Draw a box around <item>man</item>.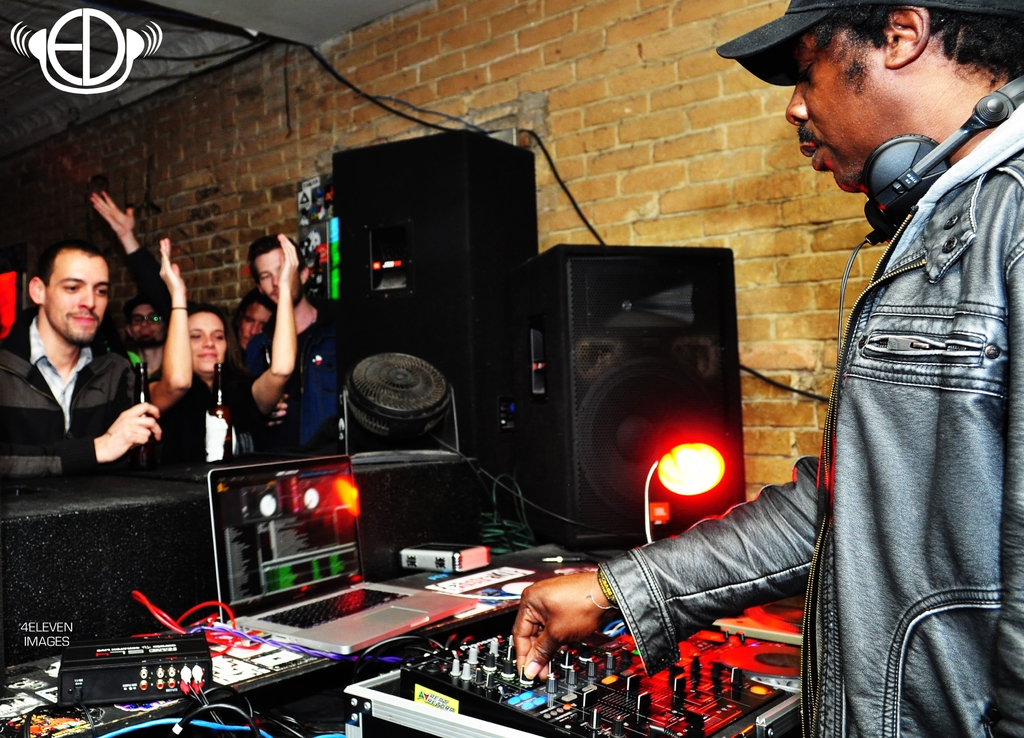
select_region(257, 238, 362, 454).
